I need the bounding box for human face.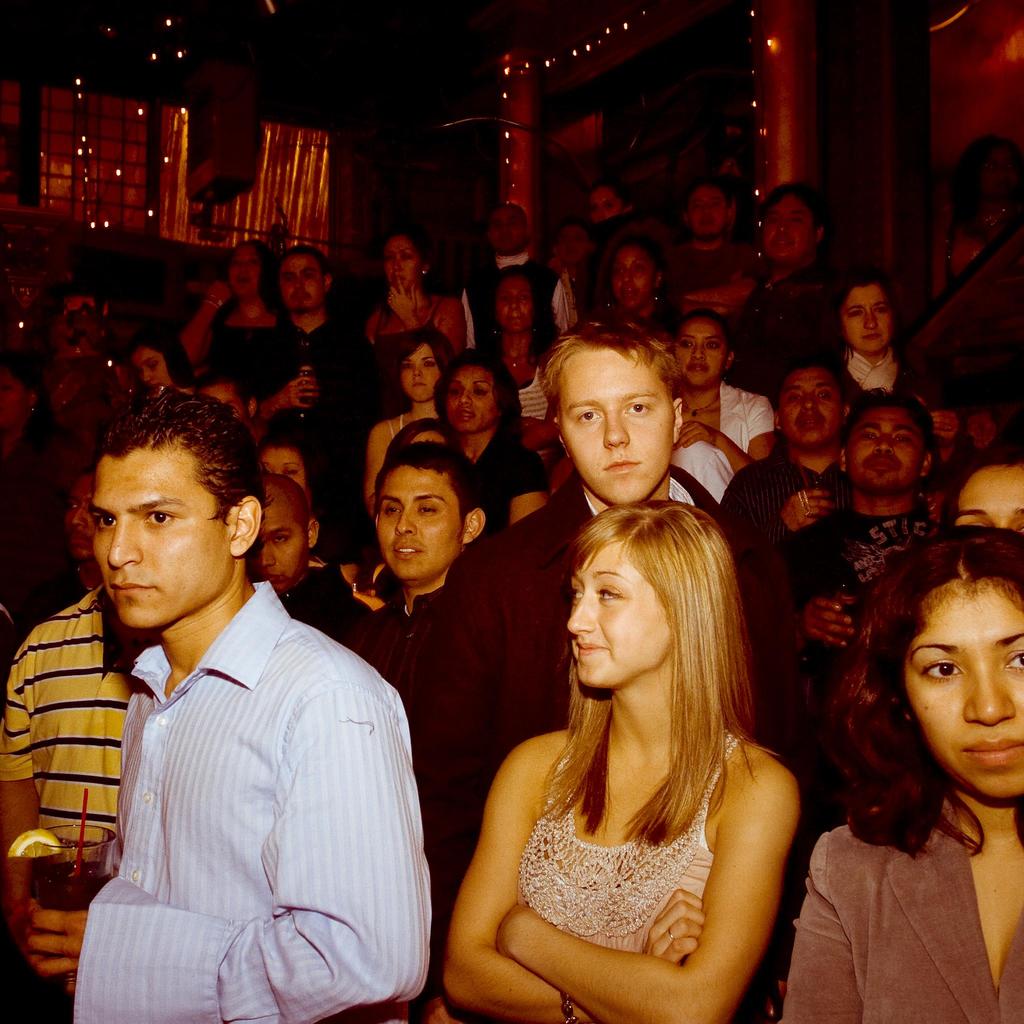
Here it is: box=[675, 315, 730, 388].
